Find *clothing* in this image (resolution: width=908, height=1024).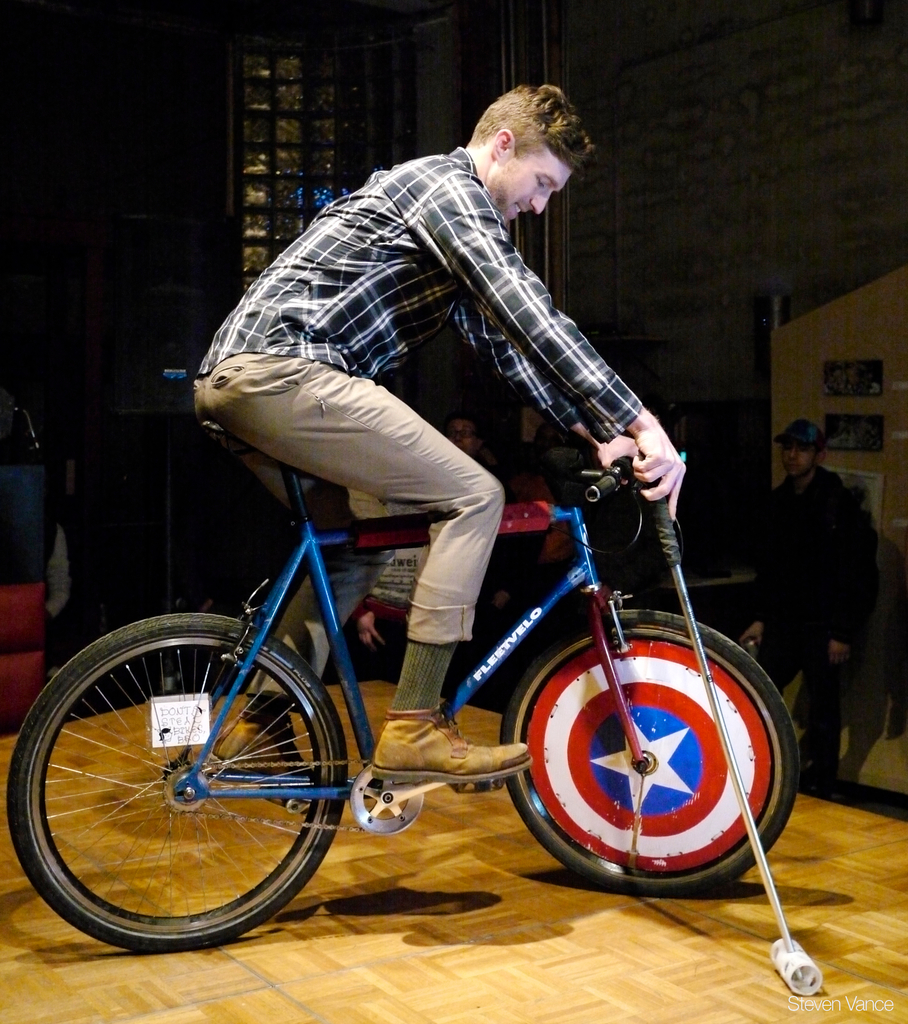
{"left": 759, "top": 422, "right": 886, "bottom": 722}.
